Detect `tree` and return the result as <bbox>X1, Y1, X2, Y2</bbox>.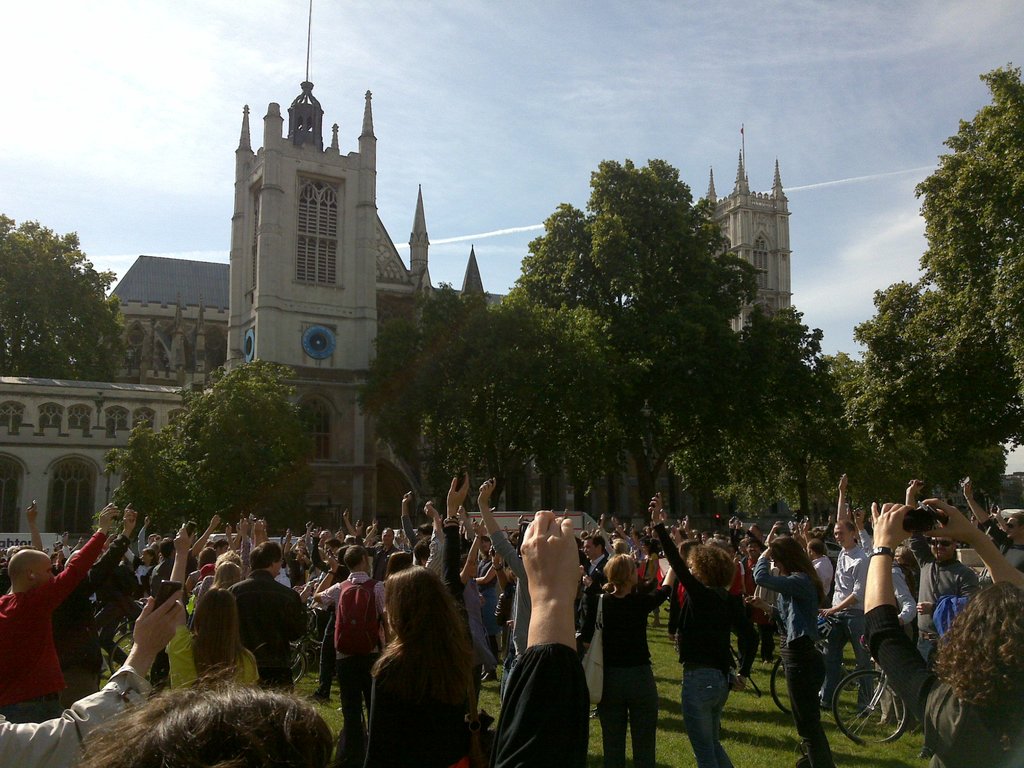
<bbox>0, 208, 136, 388</bbox>.
